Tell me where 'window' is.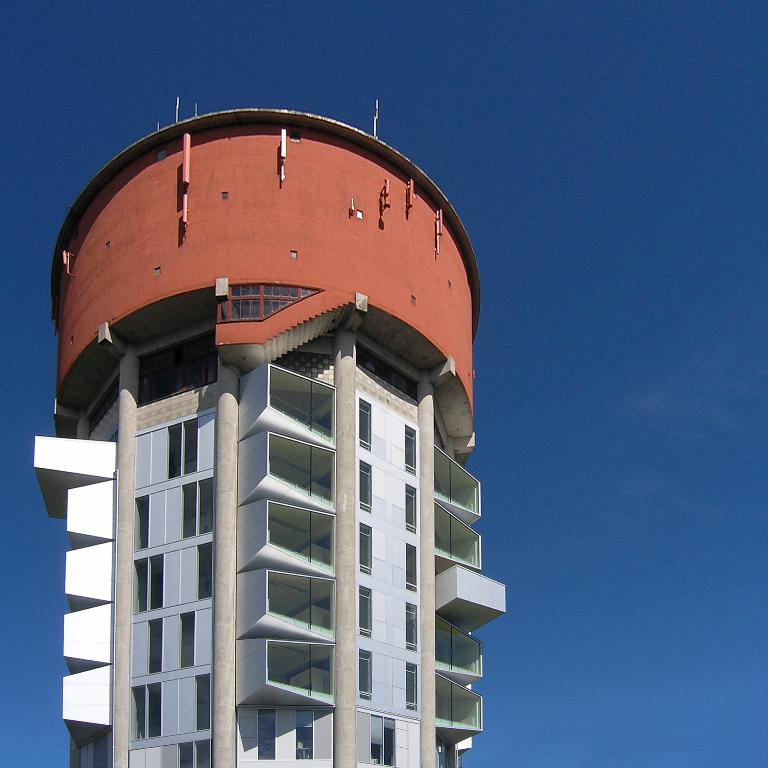
'window' is at 362/523/375/574.
